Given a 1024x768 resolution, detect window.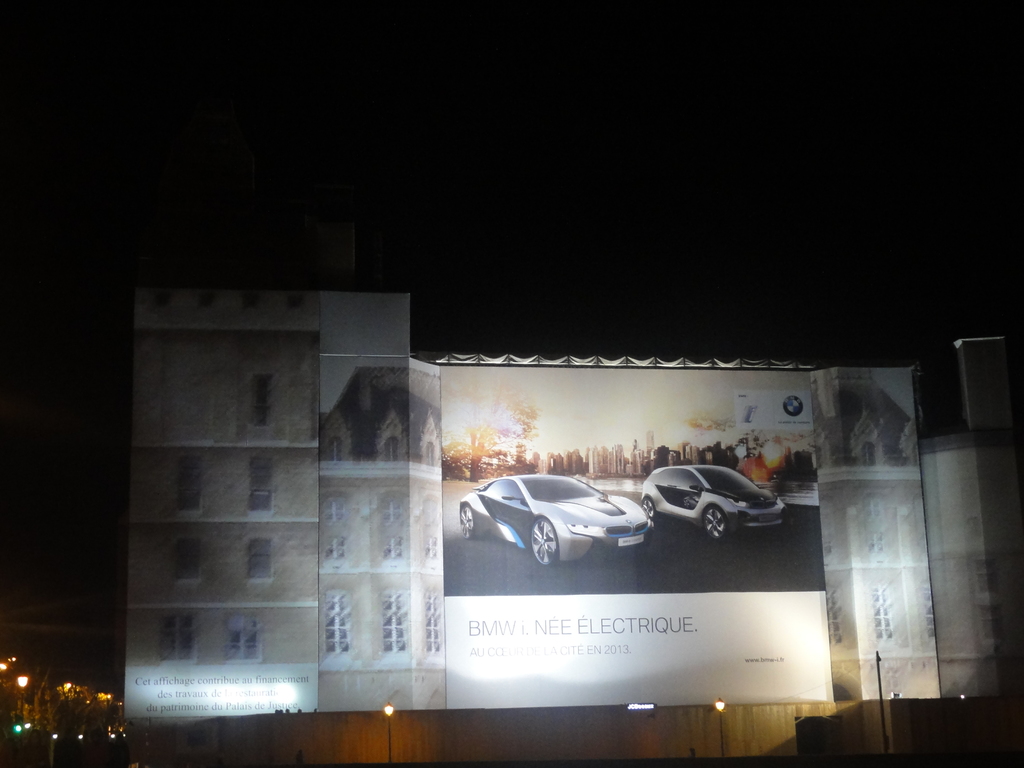
region(863, 499, 891, 560).
